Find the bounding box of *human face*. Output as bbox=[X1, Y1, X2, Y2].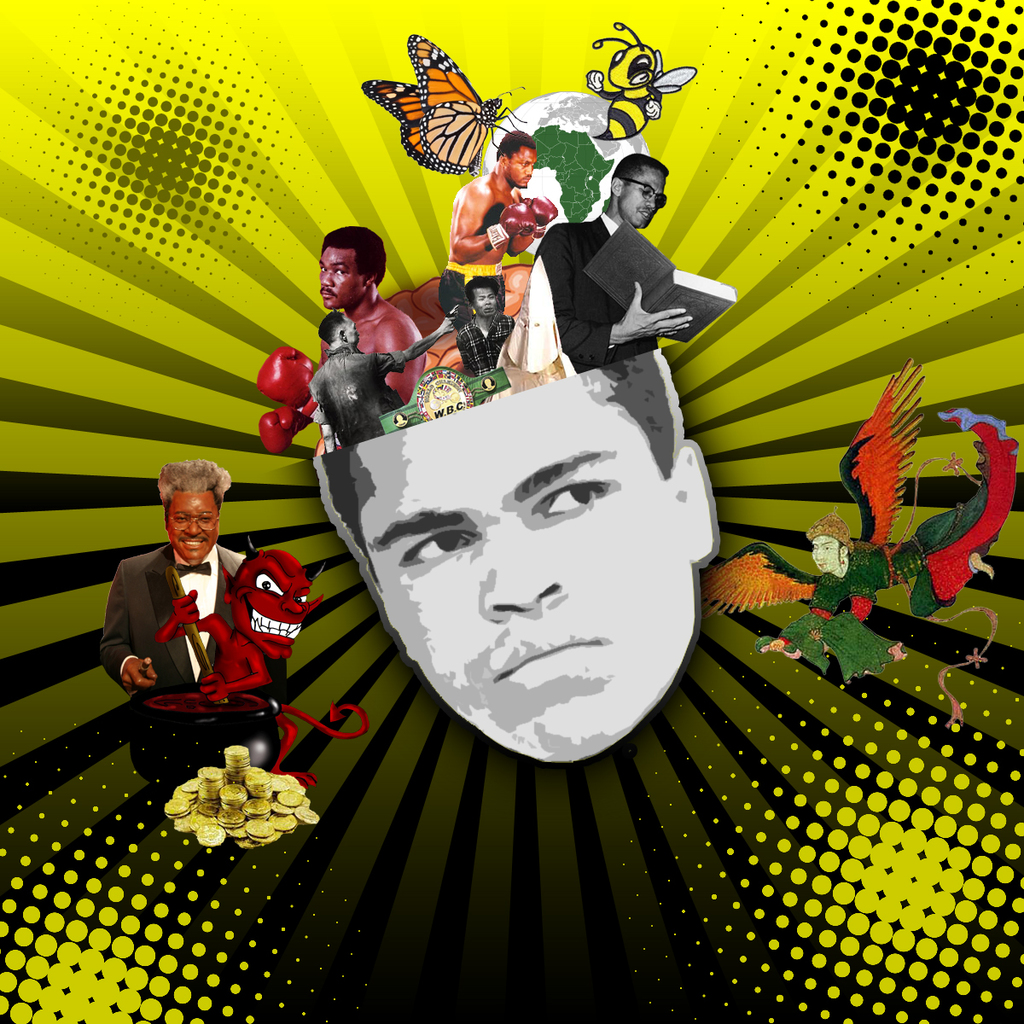
bbox=[164, 490, 218, 562].
